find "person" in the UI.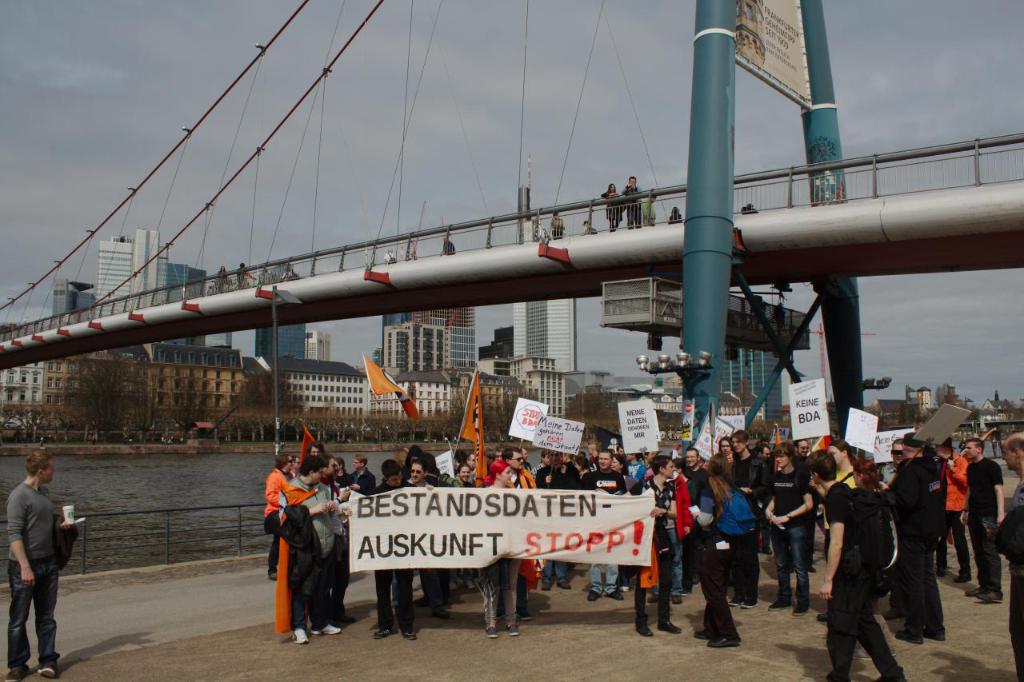
UI element at crop(993, 429, 1023, 681).
